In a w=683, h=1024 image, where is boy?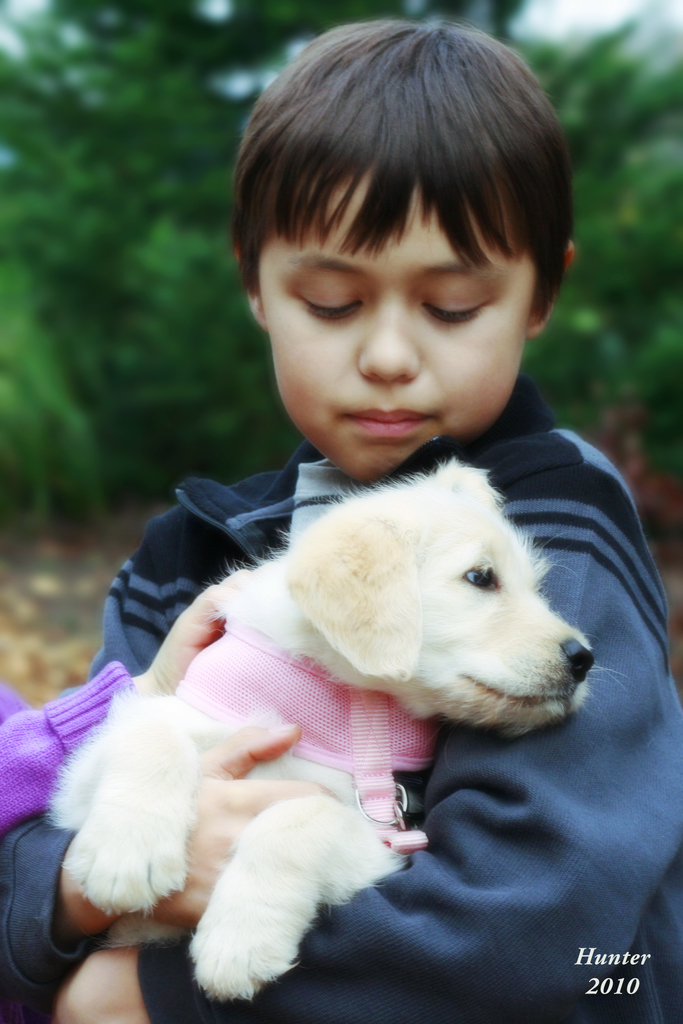
region(0, 16, 682, 1023).
